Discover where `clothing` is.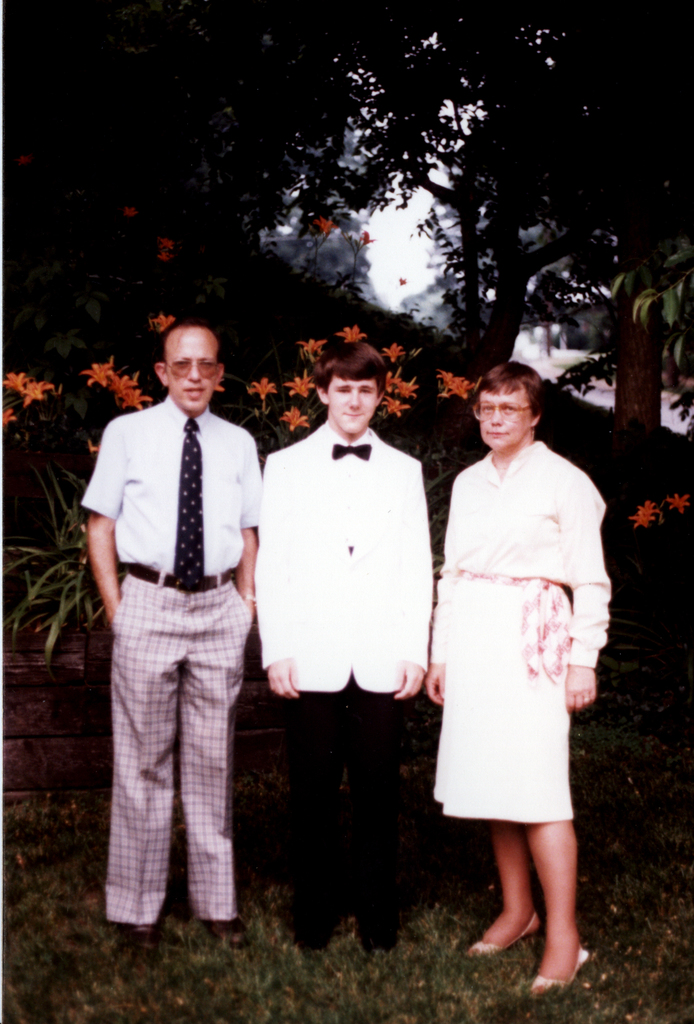
Discovered at {"x1": 263, "y1": 424, "x2": 426, "y2": 950}.
